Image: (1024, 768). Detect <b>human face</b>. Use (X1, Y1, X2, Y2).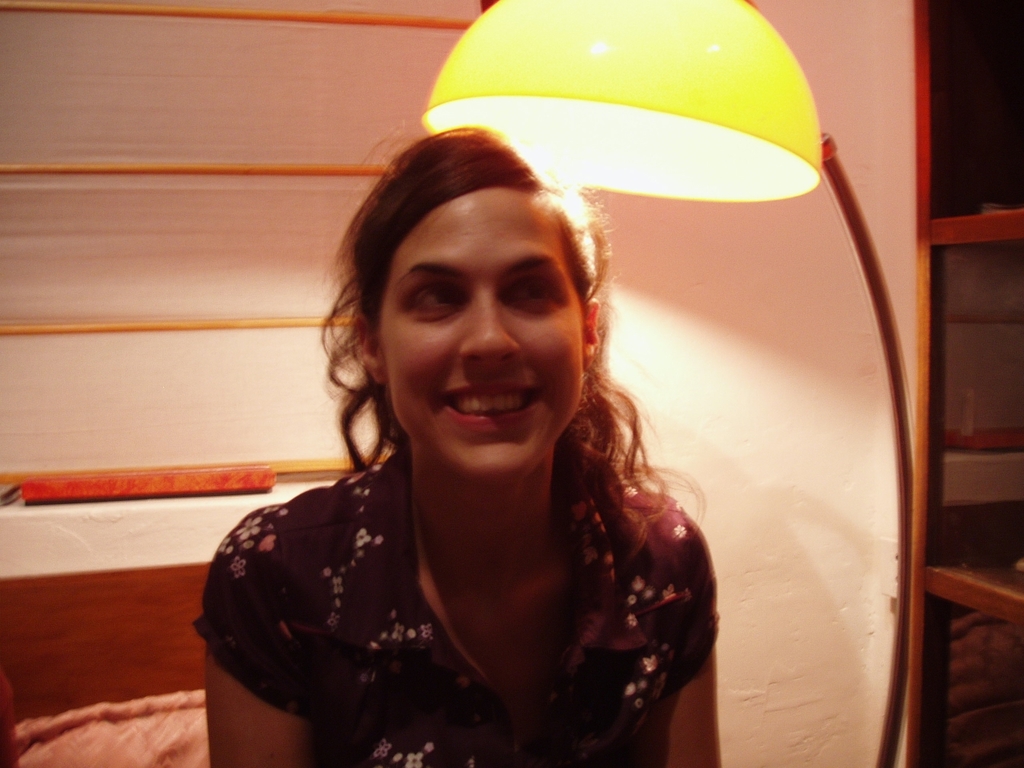
(370, 194, 581, 479).
